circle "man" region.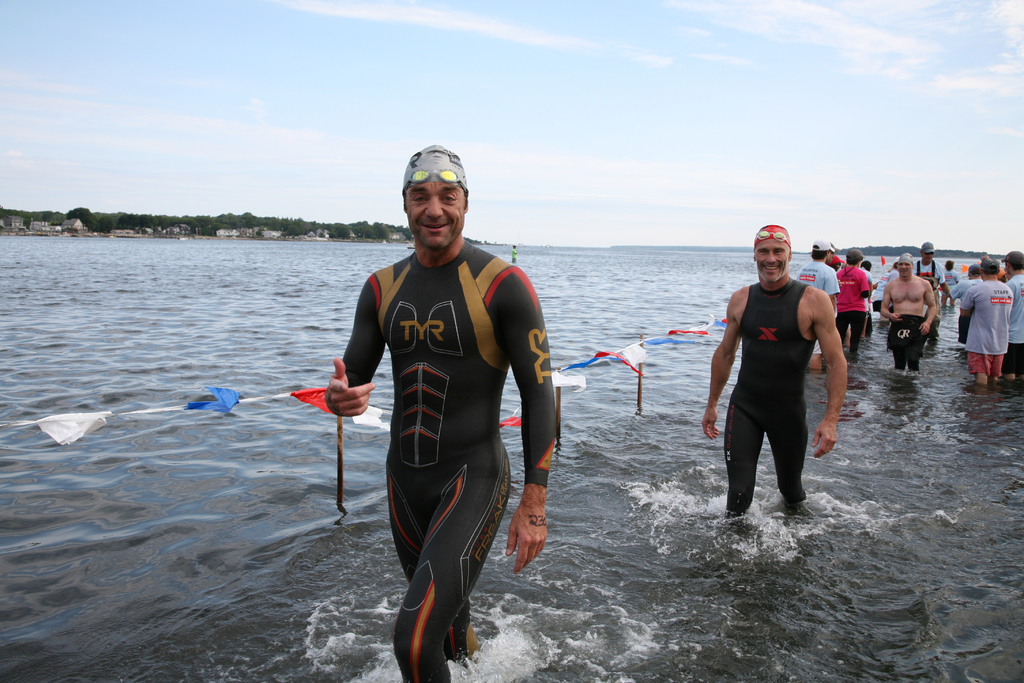
Region: 833 249 868 355.
